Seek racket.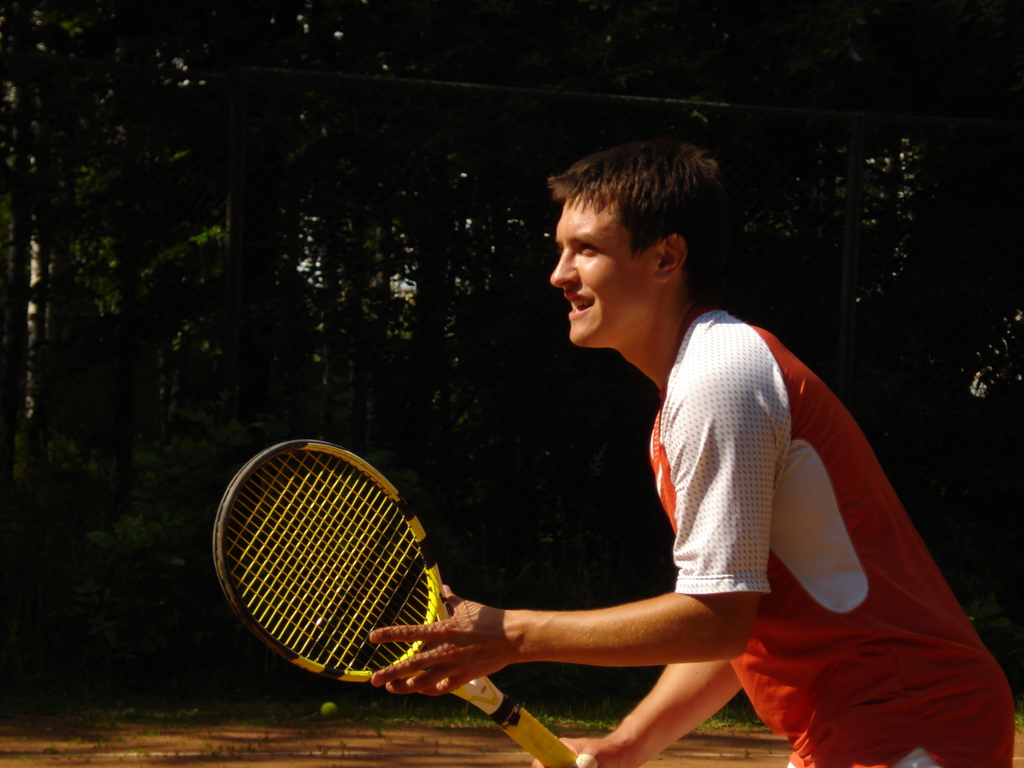
pyautogui.locateOnScreen(211, 433, 583, 767).
